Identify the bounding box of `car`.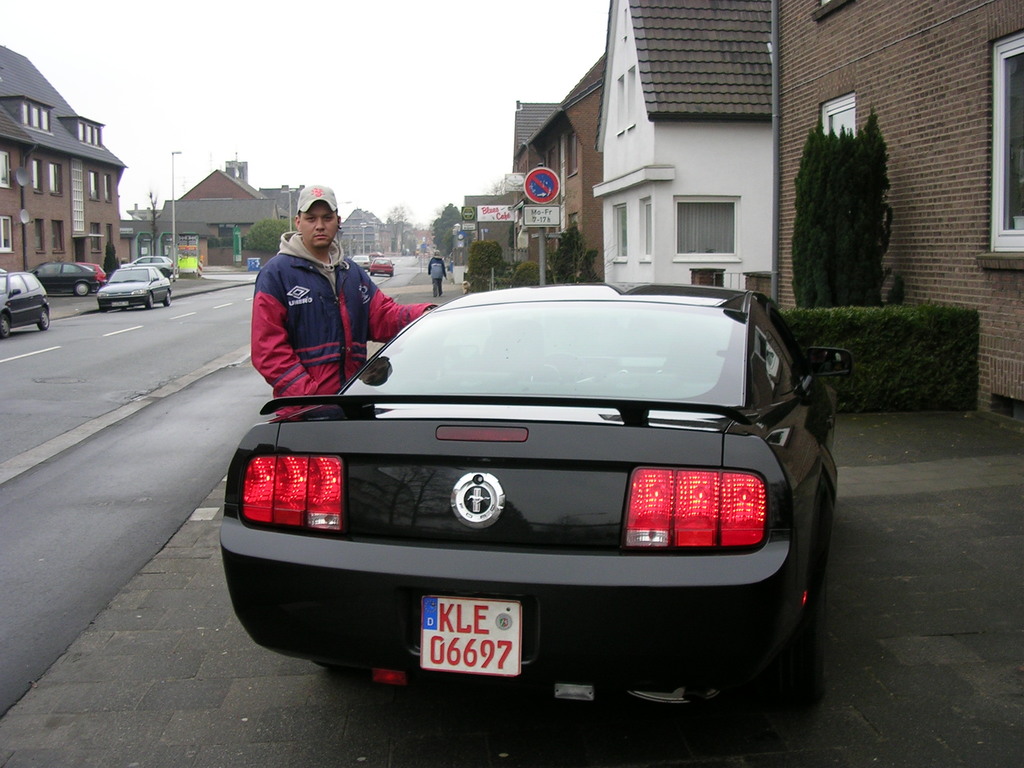
Rect(0, 272, 49, 339).
